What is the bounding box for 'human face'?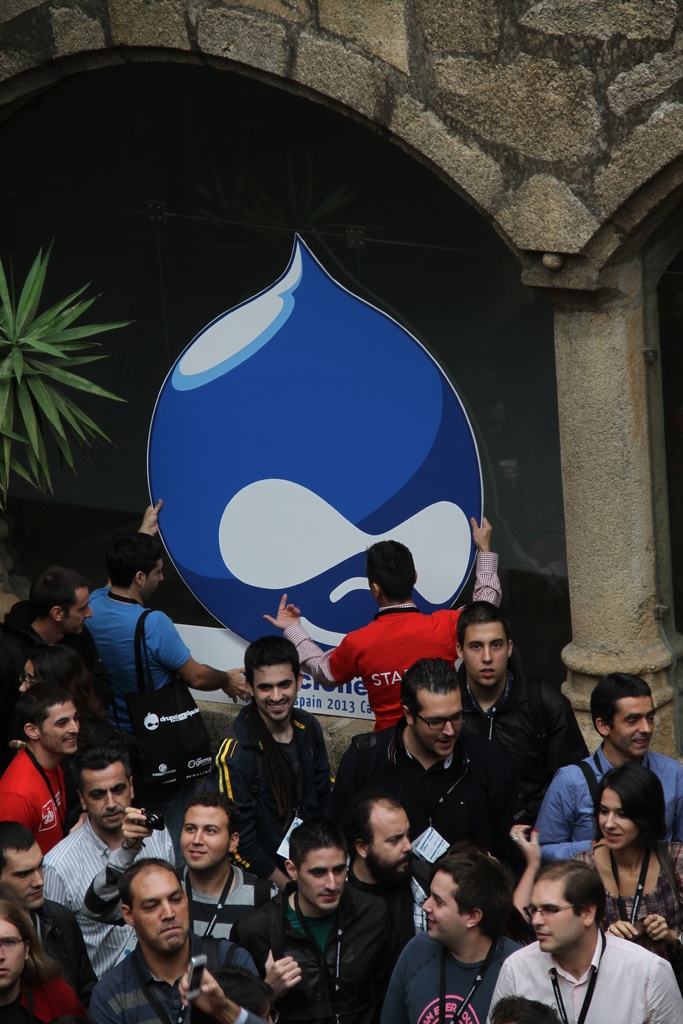
(x1=420, y1=869, x2=468, y2=939).
